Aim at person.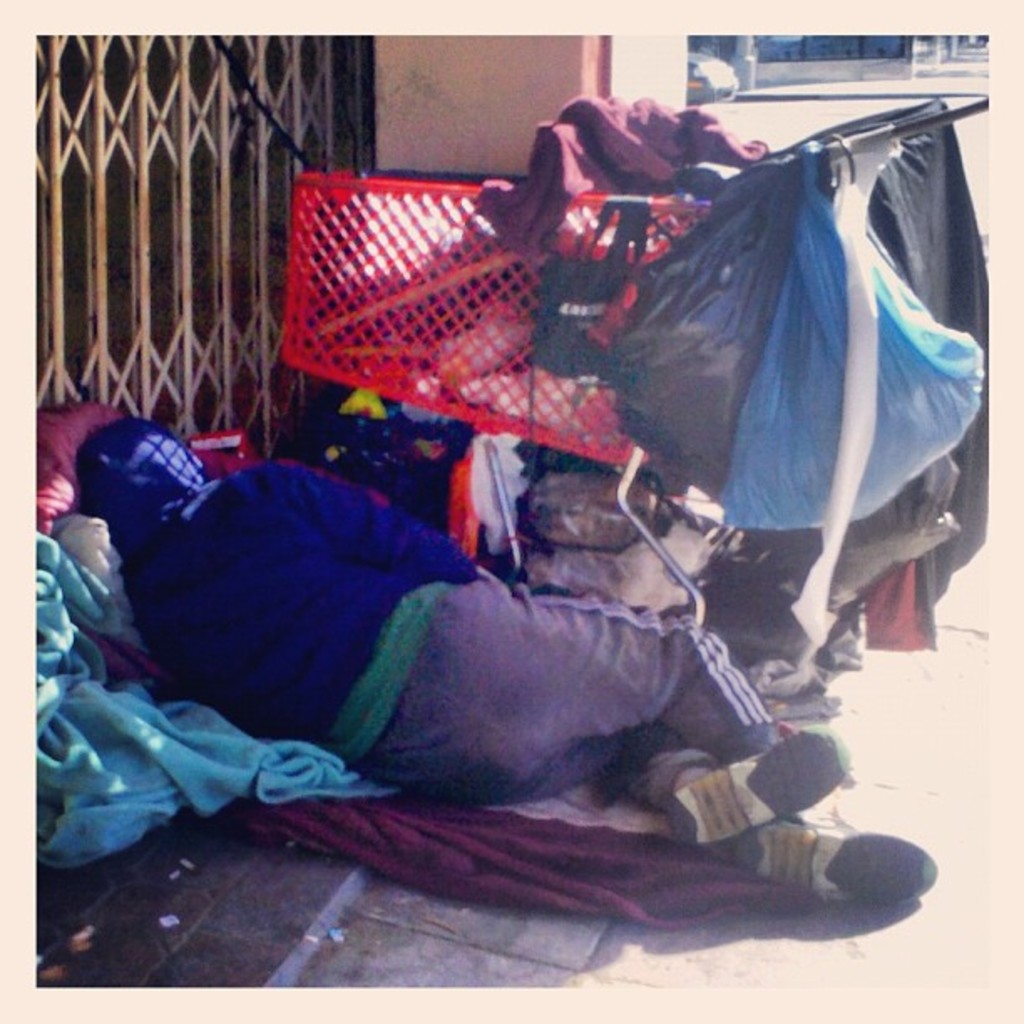
Aimed at Rect(75, 415, 939, 902).
